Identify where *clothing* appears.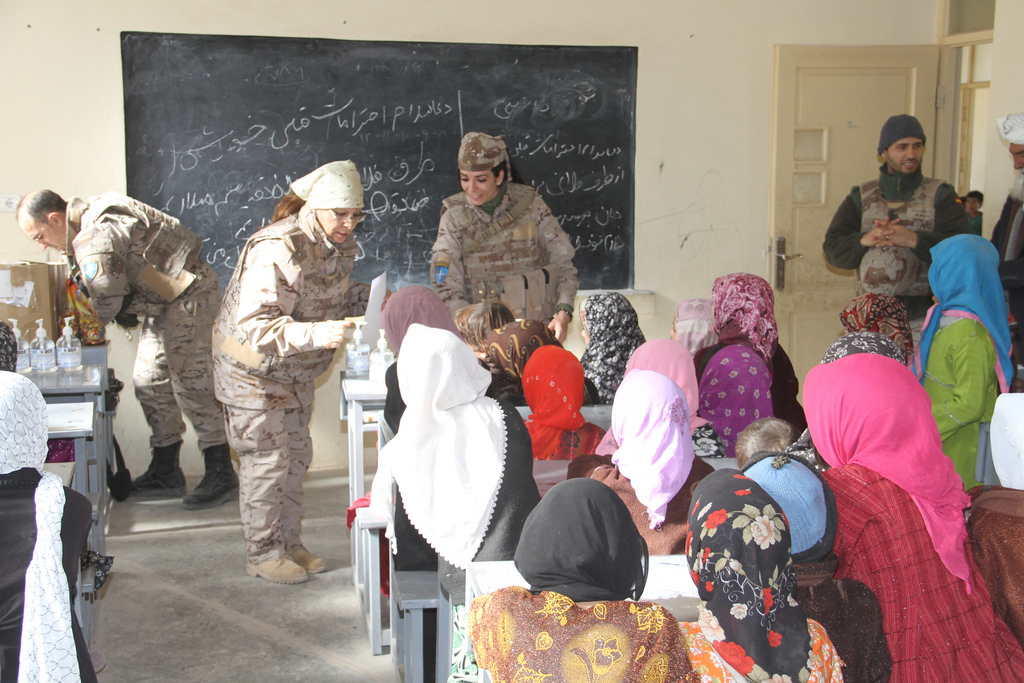
Appears at select_region(571, 368, 715, 558).
